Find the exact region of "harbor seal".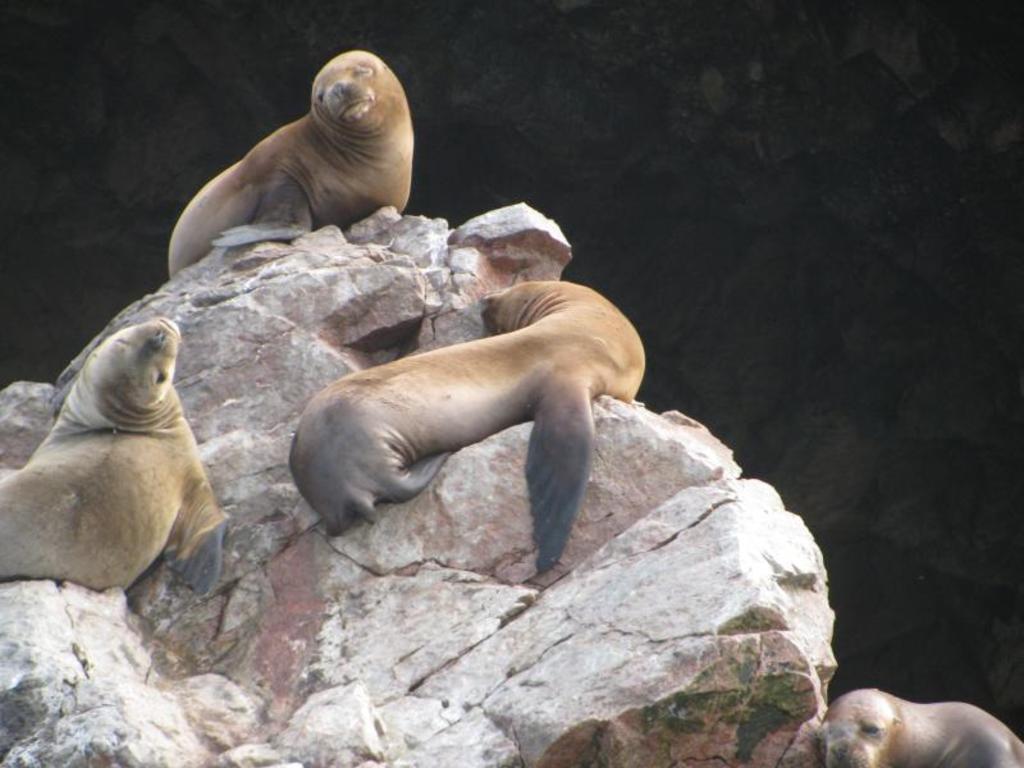
Exact region: select_region(819, 686, 1023, 767).
